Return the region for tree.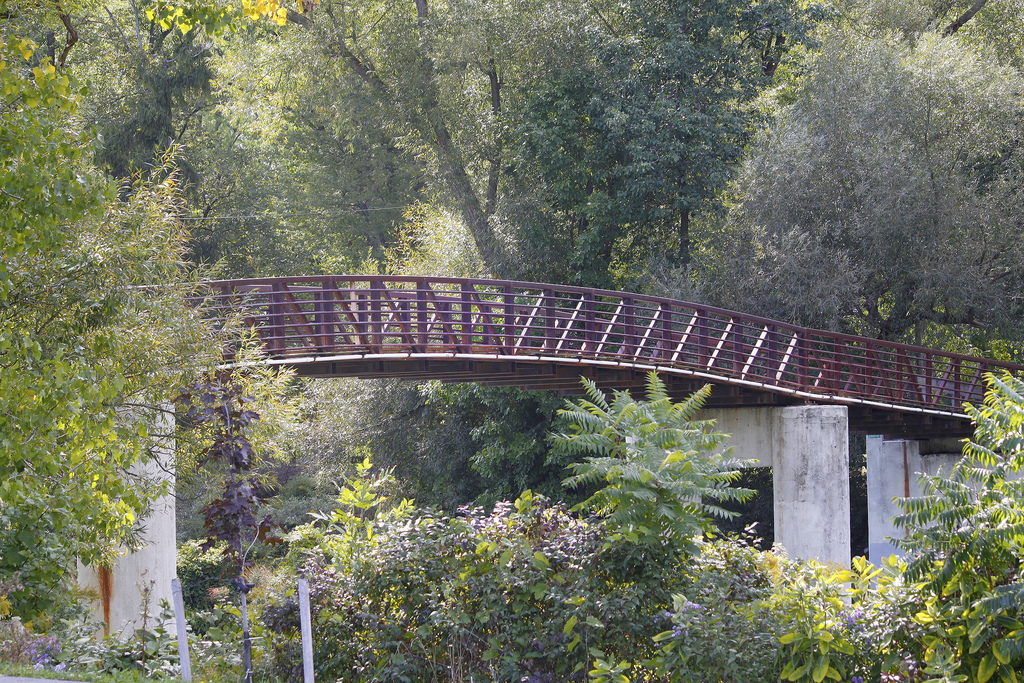
box=[550, 382, 769, 564].
